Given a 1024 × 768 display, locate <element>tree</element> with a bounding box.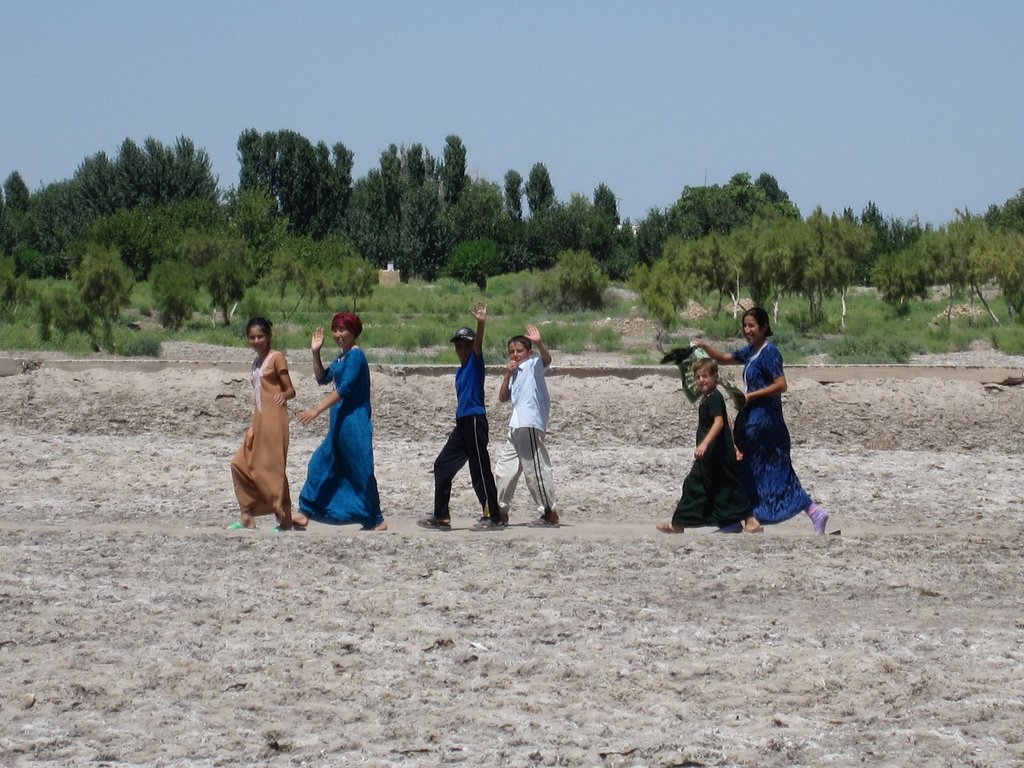
Located: bbox=[796, 202, 840, 321].
